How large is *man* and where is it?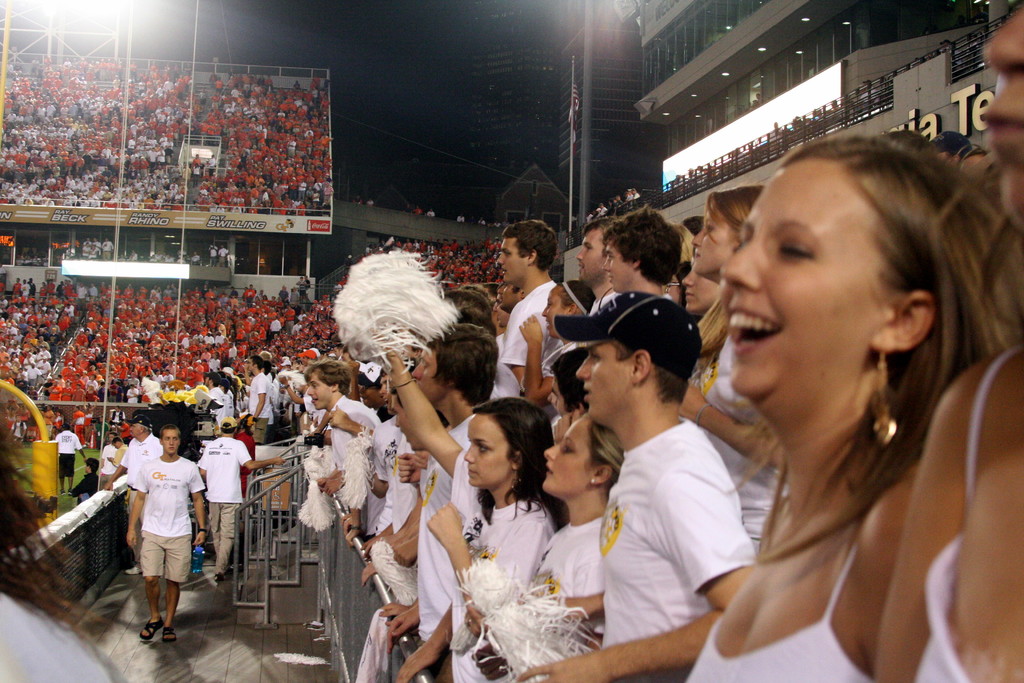
Bounding box: [121, 423, 207, 643].
